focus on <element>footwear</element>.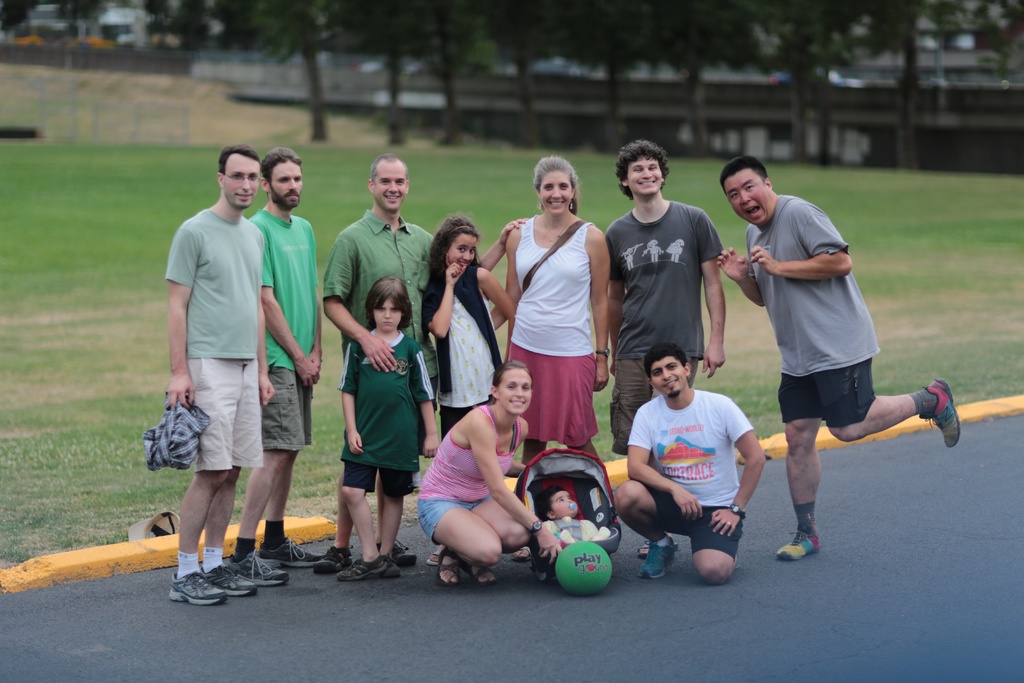
Focused at x1=649, y1=542, x2=680, y2=578.
